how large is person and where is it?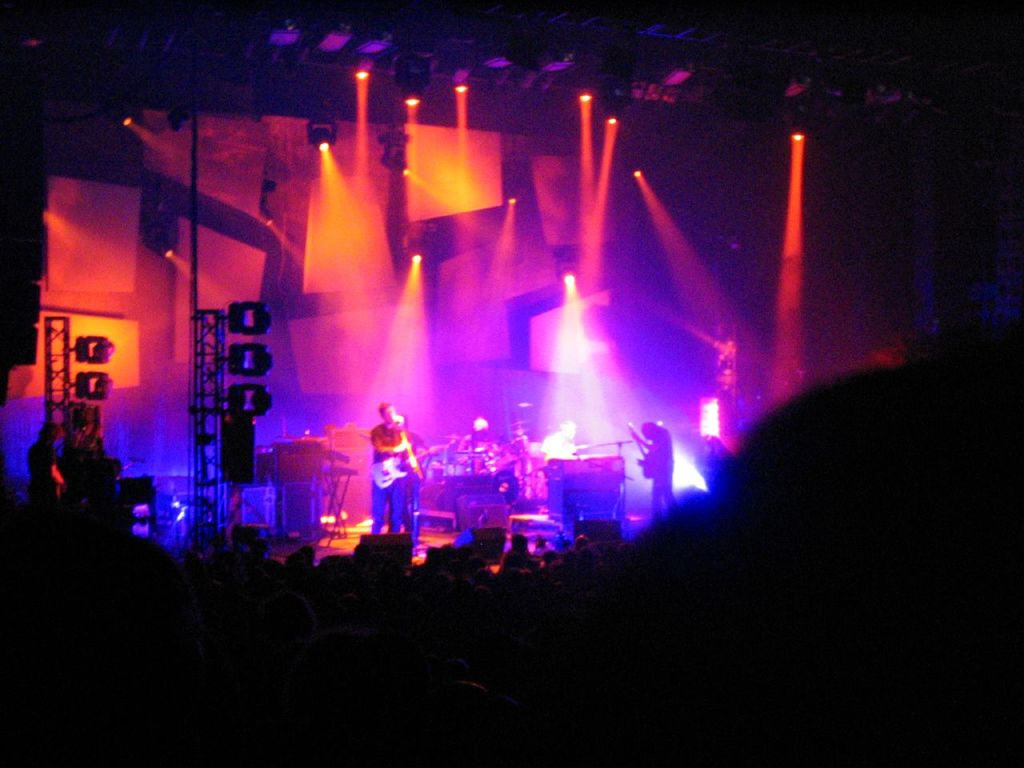
Bounding box: [left=366, top=402, right=419, bottom=534].
